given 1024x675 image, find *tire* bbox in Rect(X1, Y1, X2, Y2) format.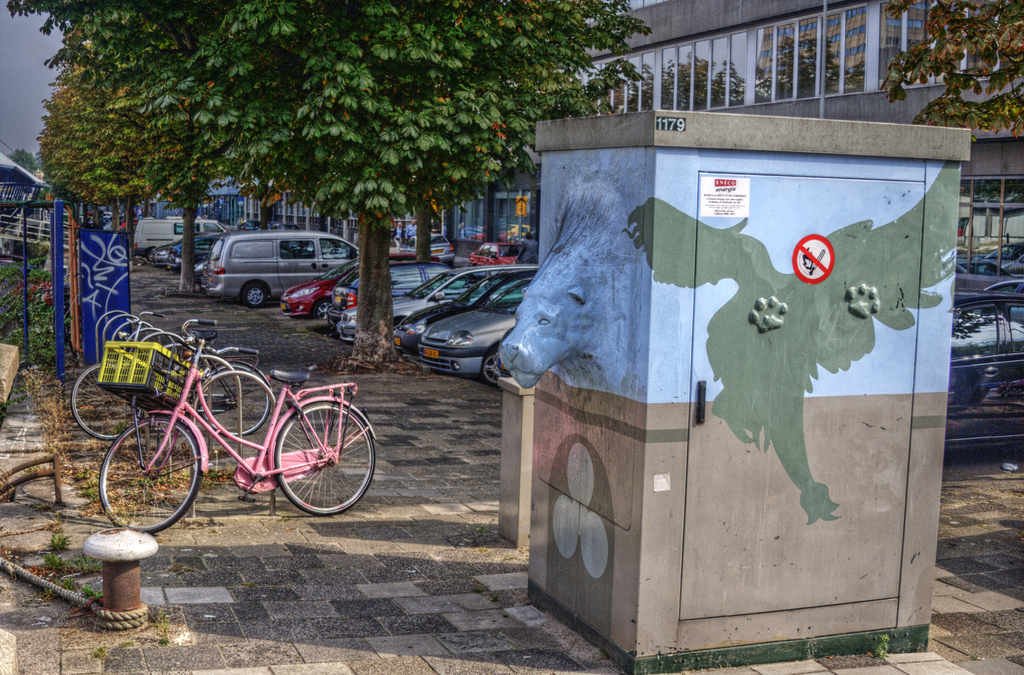
Rect(201, 364, 269, 437).
